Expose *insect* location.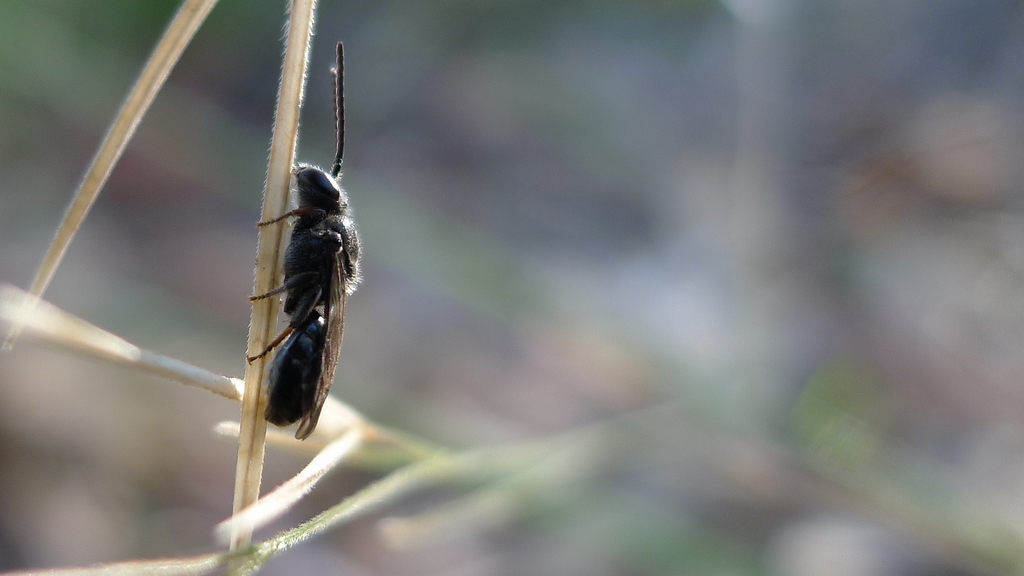
Exposed at {"x1": 244, "y1": 43, "x2": 364, "y2": 443}.
